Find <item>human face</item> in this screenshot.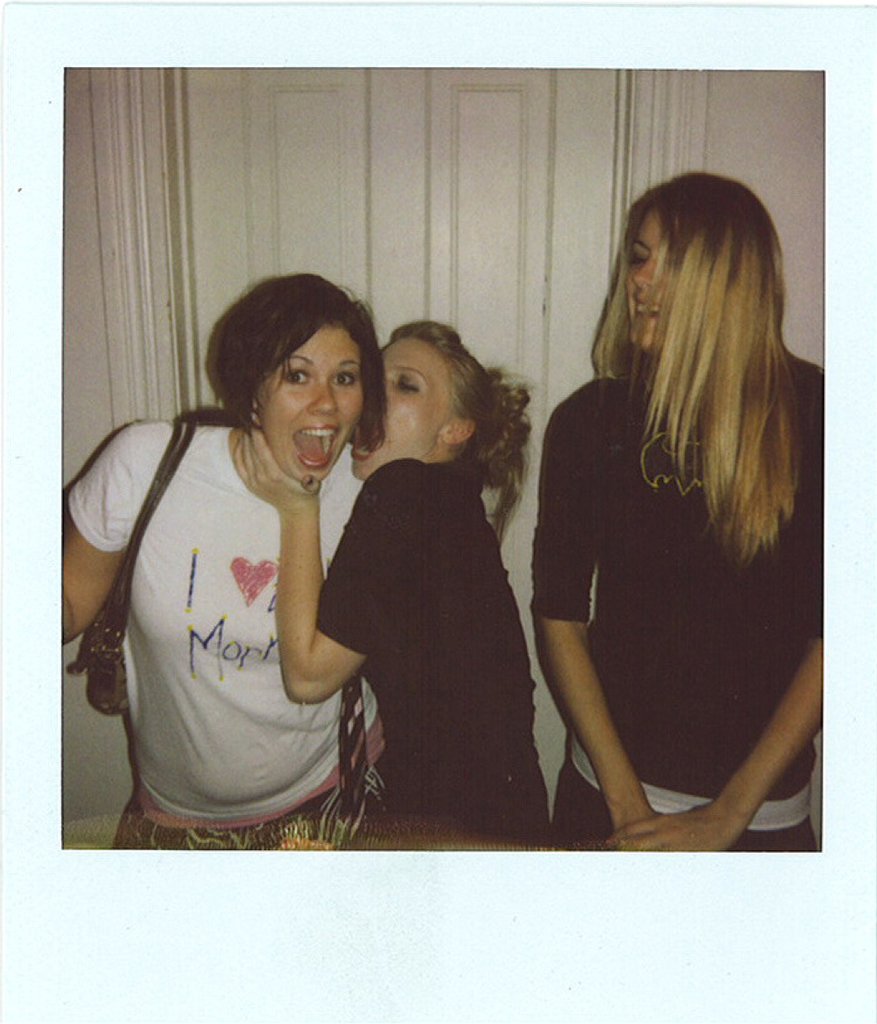
The bounding box for <item>human face</item> is detection(259, 332, 363, 489).
